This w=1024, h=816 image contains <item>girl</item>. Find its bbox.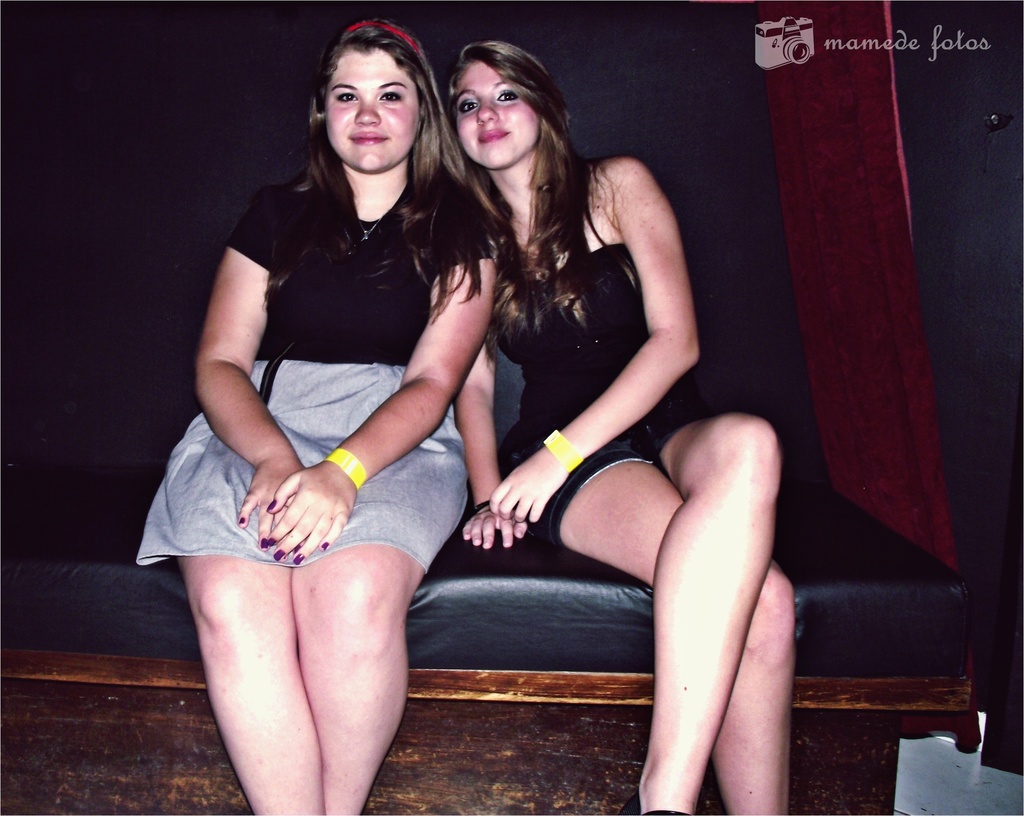
(136,18,495,815).
